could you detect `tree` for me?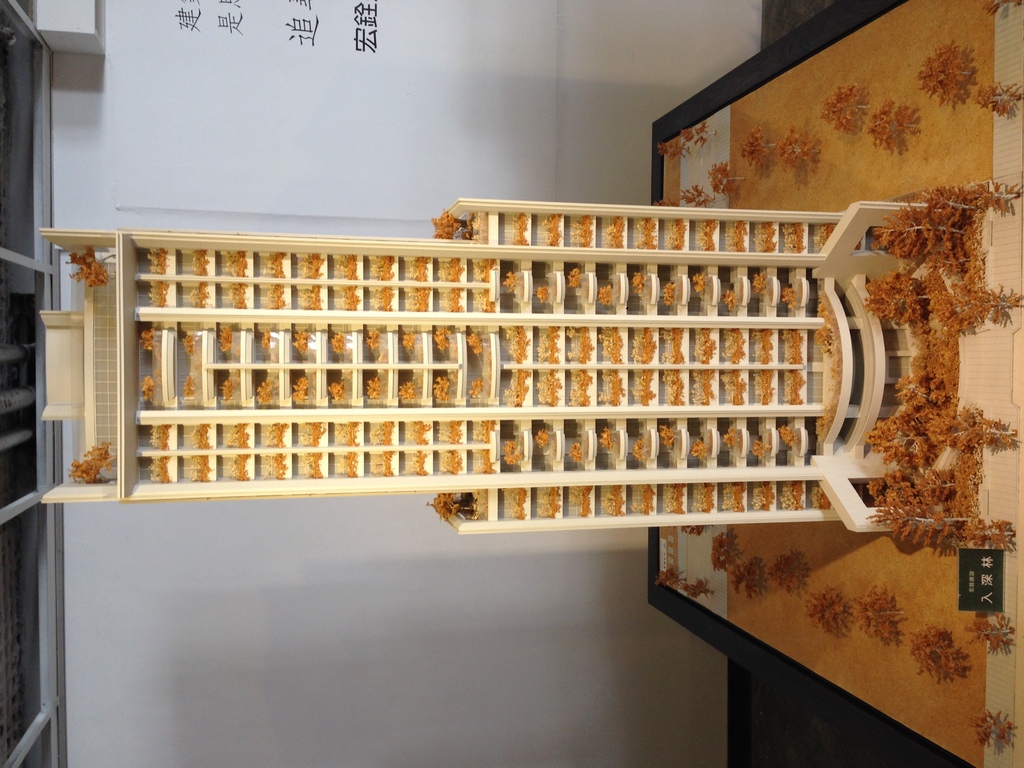
Detection result: <bbox>58, 242, 123, 288</bbox>.
